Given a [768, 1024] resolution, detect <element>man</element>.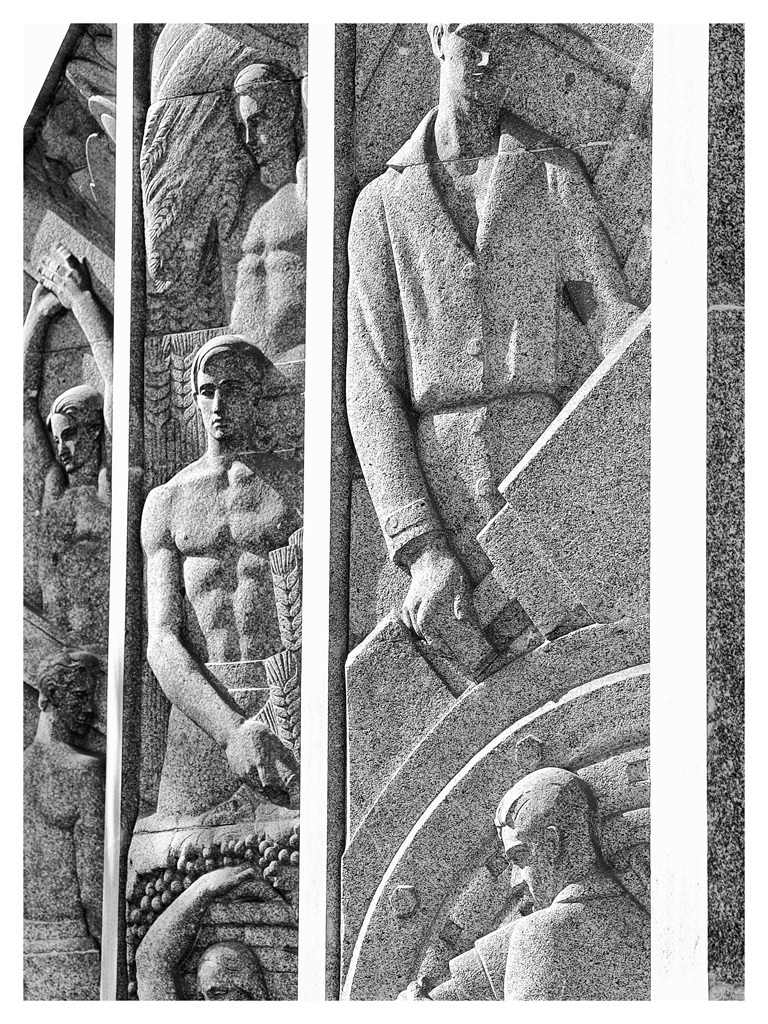
locate(343, 22, 640, 646).
